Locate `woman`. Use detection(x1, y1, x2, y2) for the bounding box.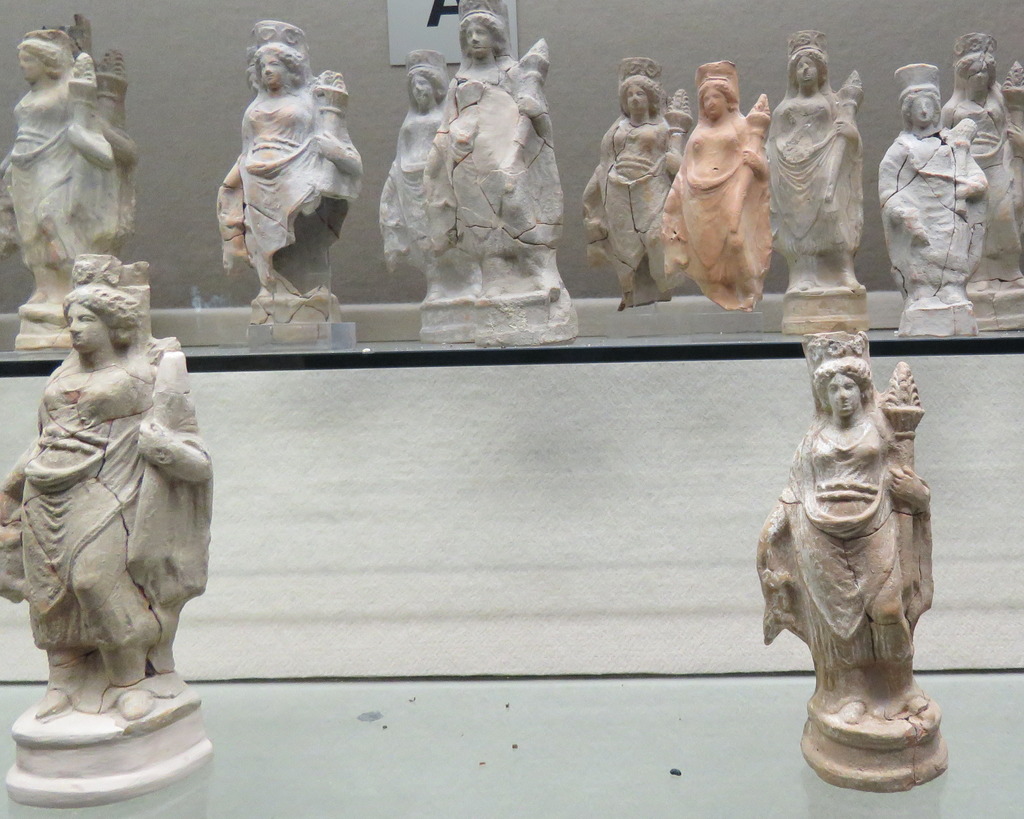
detection(950, 51, 1023, 283).
